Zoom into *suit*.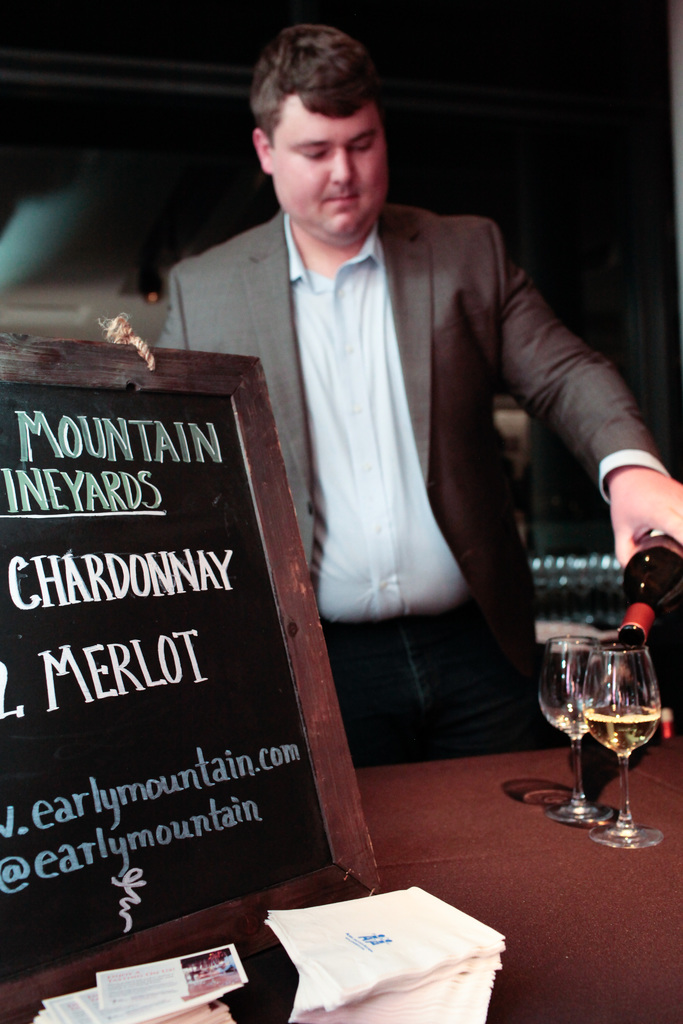
Zoom target: (208,110,618,885).
